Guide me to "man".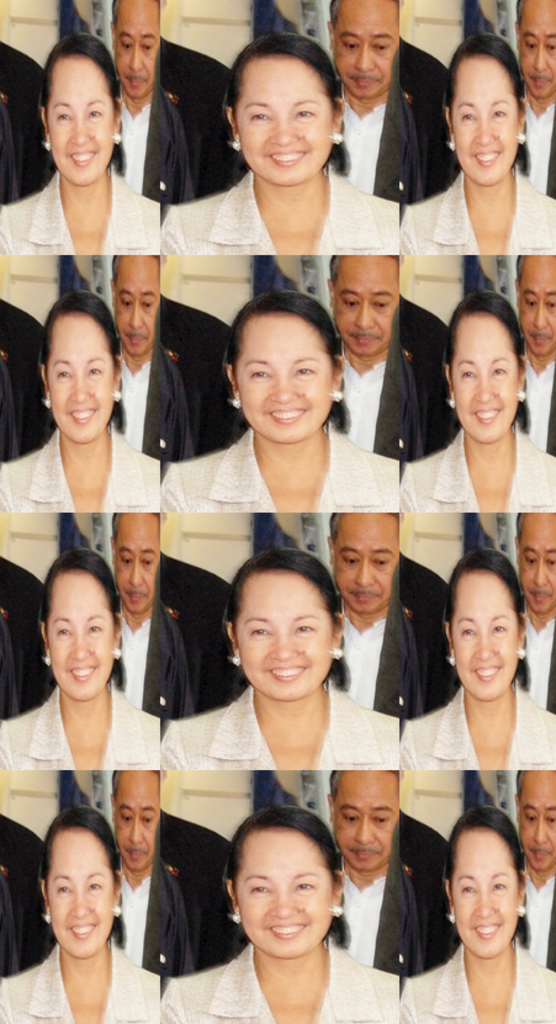
Guidance: {"left": 117, "top": 773, "right": 165, "bottom": 962}.
